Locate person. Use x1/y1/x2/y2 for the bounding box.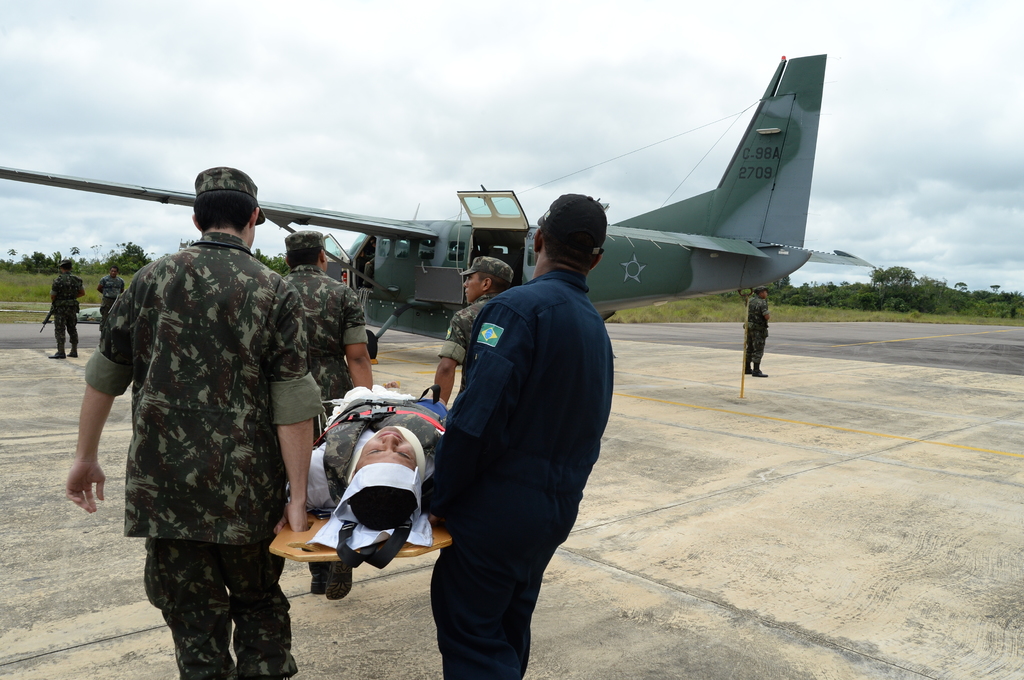
744/289/772/379.
